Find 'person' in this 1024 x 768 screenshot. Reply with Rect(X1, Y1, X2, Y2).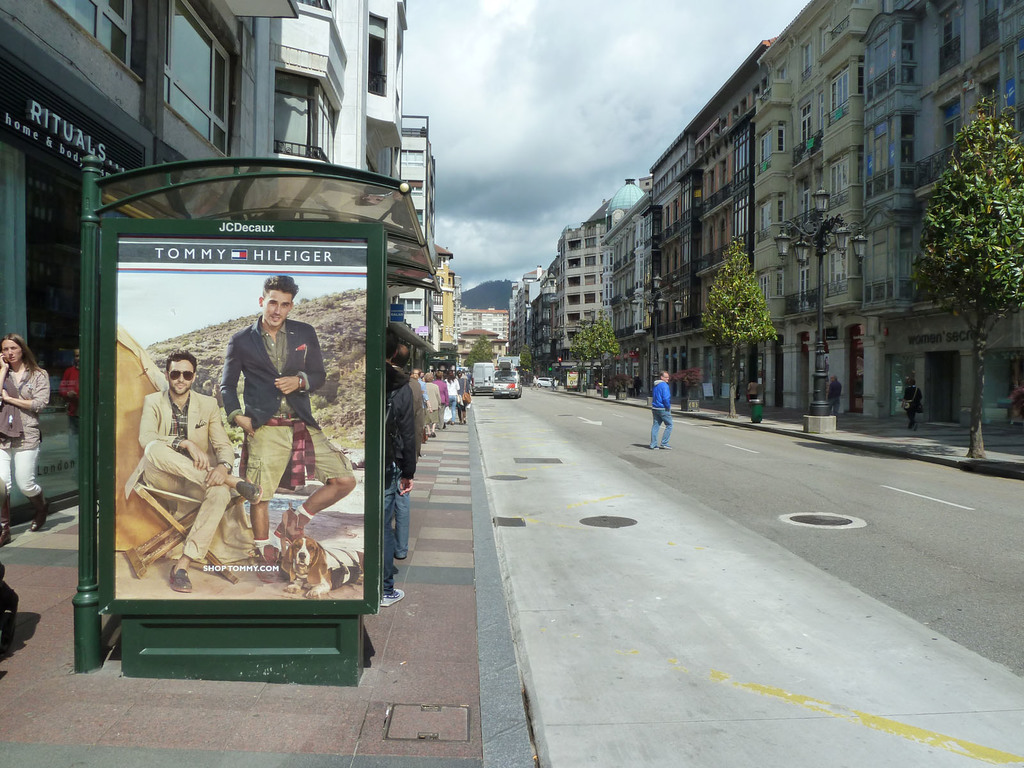
Rect(217, 275, 356, 584).
